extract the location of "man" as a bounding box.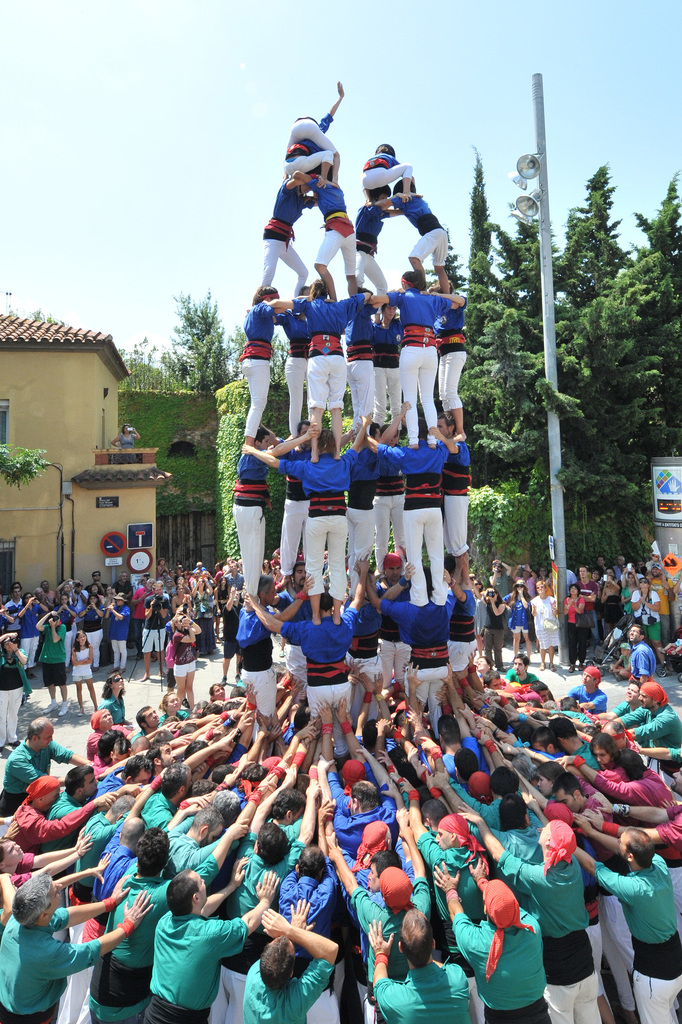
{"x1": 433, "y1": 756, "x2": 491, "y2": 802}.
